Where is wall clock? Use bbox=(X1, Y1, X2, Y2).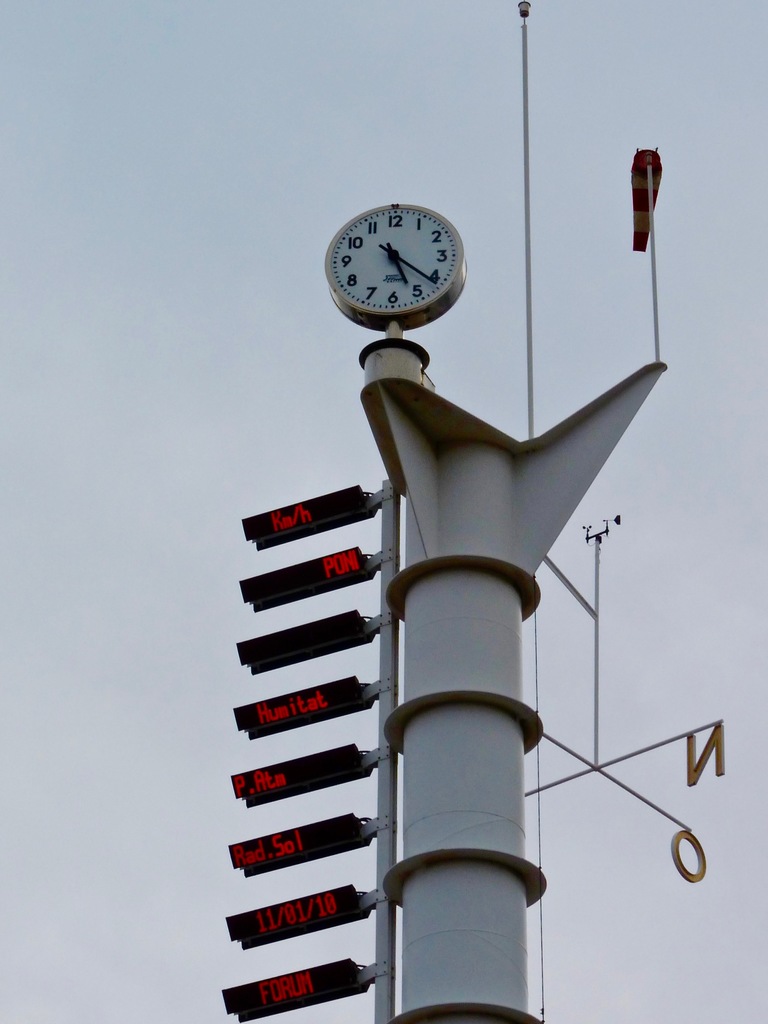
bbox=(323, 204, 471, 333).
